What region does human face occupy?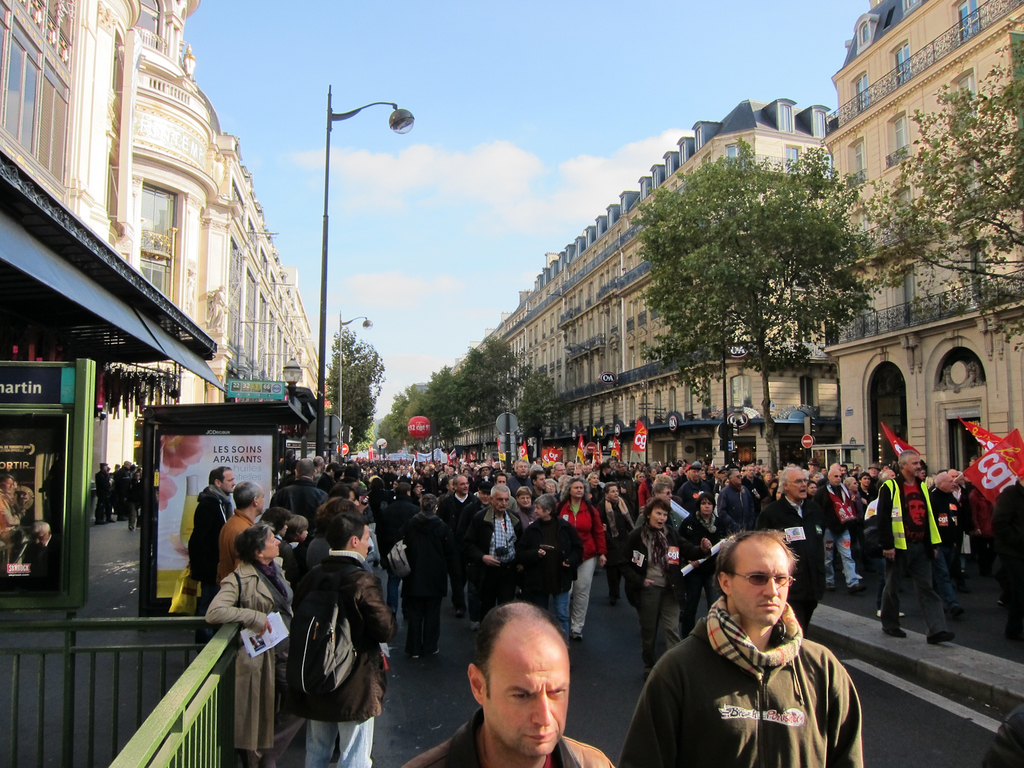
BBox(262, 529, 282, 554).
